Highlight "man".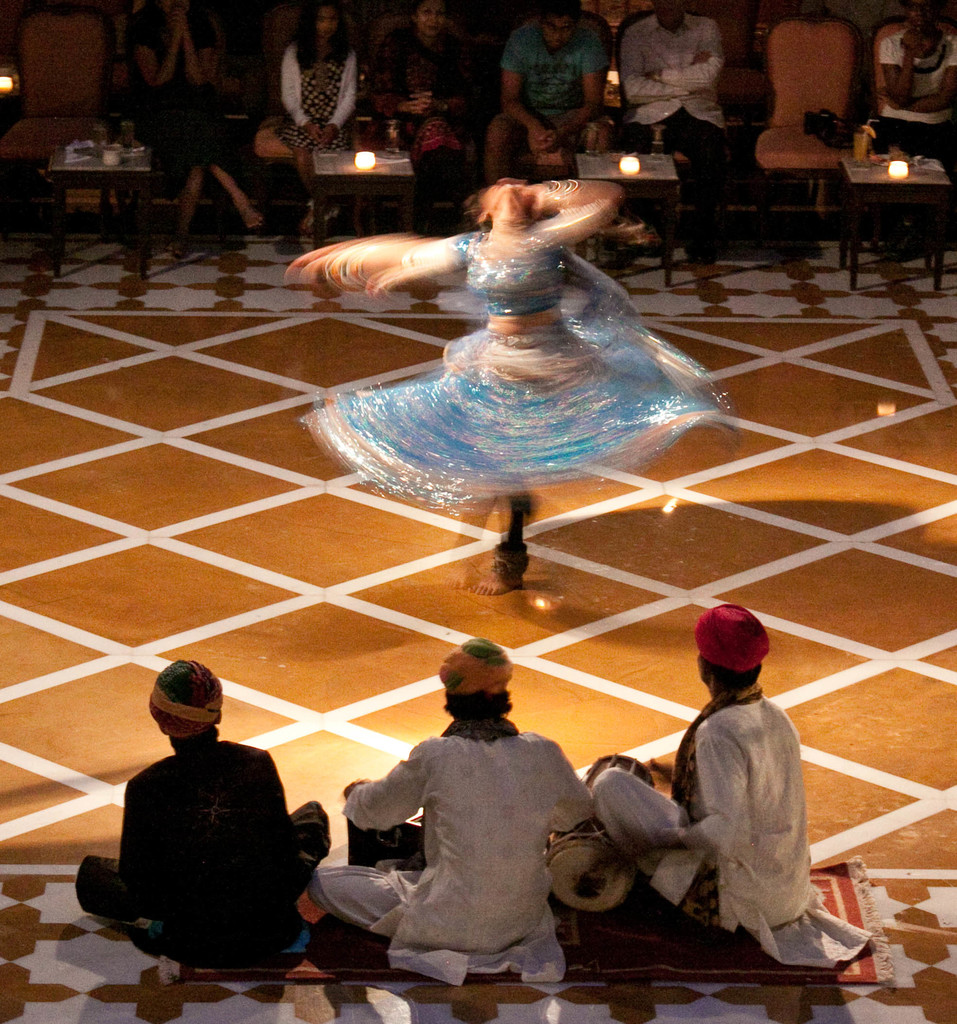
Highlighted region: {"left": 314, "top": 644, "right": 584, "bottom": 980}.
